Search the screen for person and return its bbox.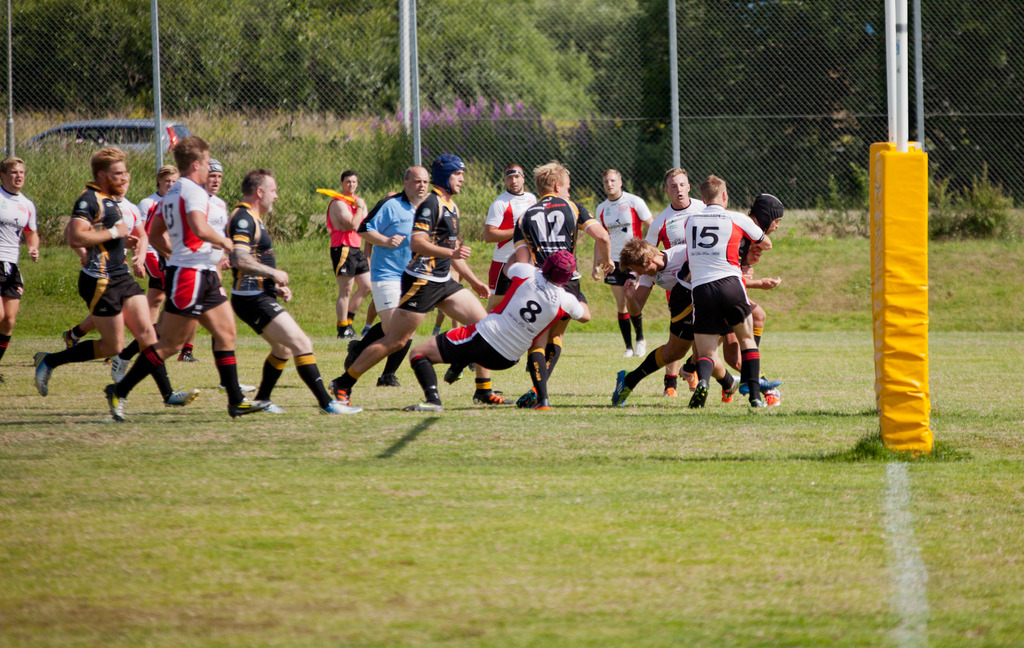
Found: [136,163,201,359].
